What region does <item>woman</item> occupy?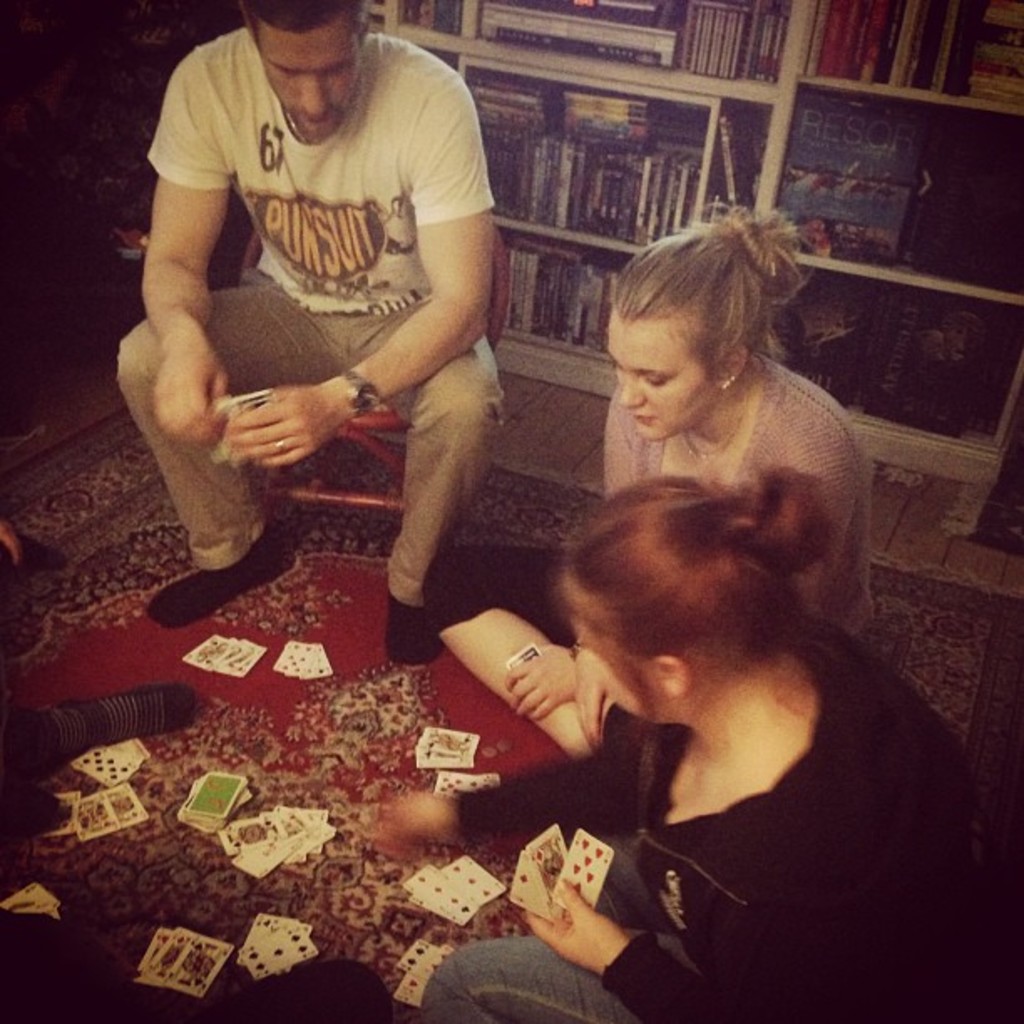
(378,468,1022,1021).
